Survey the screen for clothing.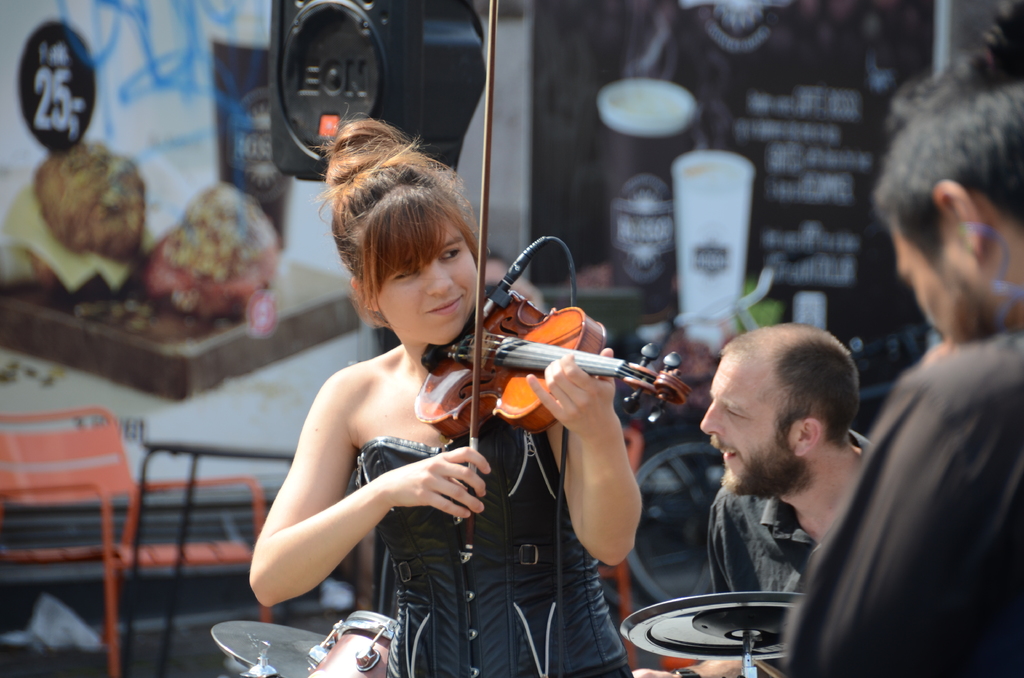
Survey found: (left=794, top=338, right=1023, bottom=677).
